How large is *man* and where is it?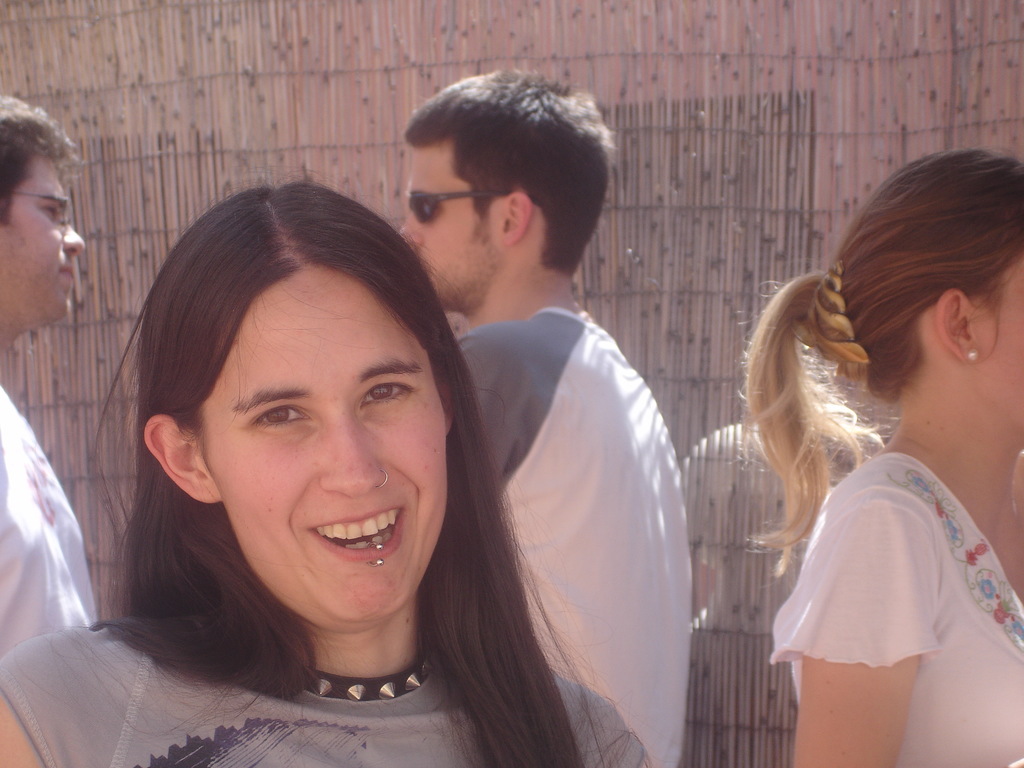
Bounding box: region(0, 94, 97, 653).
